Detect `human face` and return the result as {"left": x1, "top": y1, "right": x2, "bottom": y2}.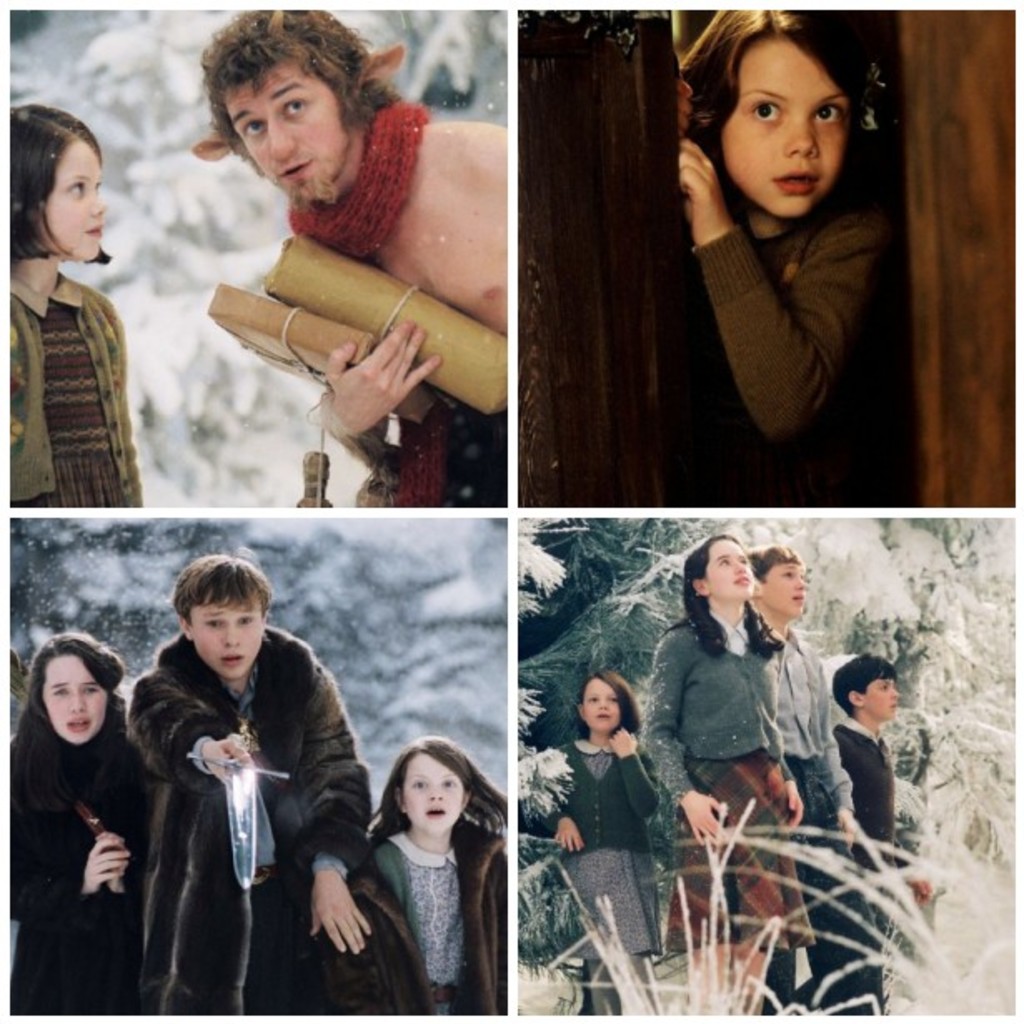
{"left": 704, "top": 539, "right": 754, "bottom": 599}.
